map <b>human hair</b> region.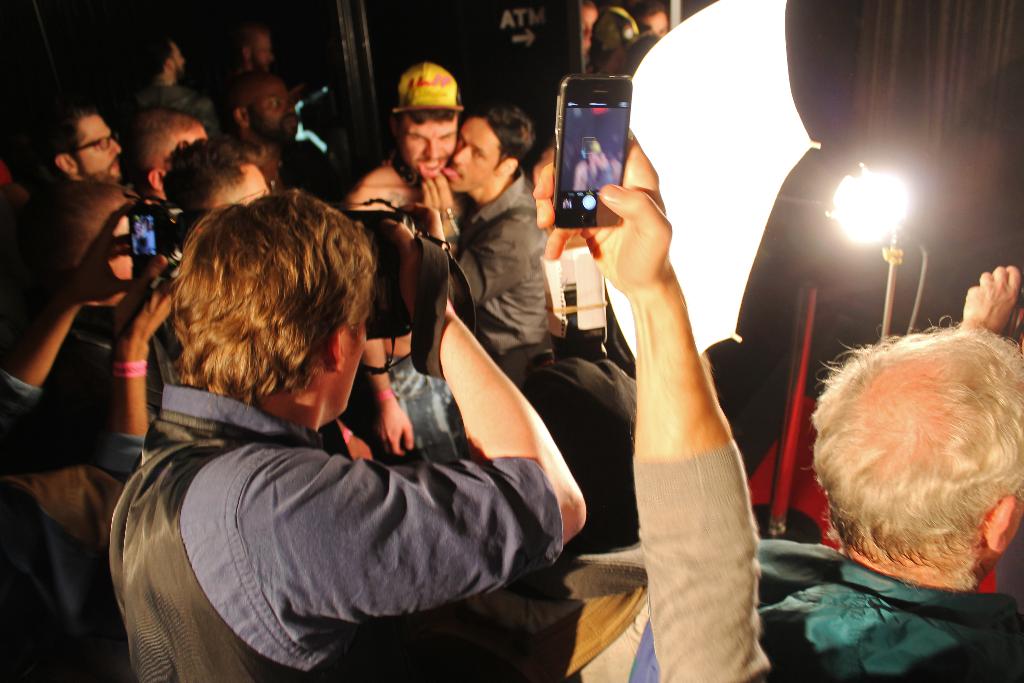
Mapped to pyautogui.locateOnScreen(480, 103, 532, 167).
